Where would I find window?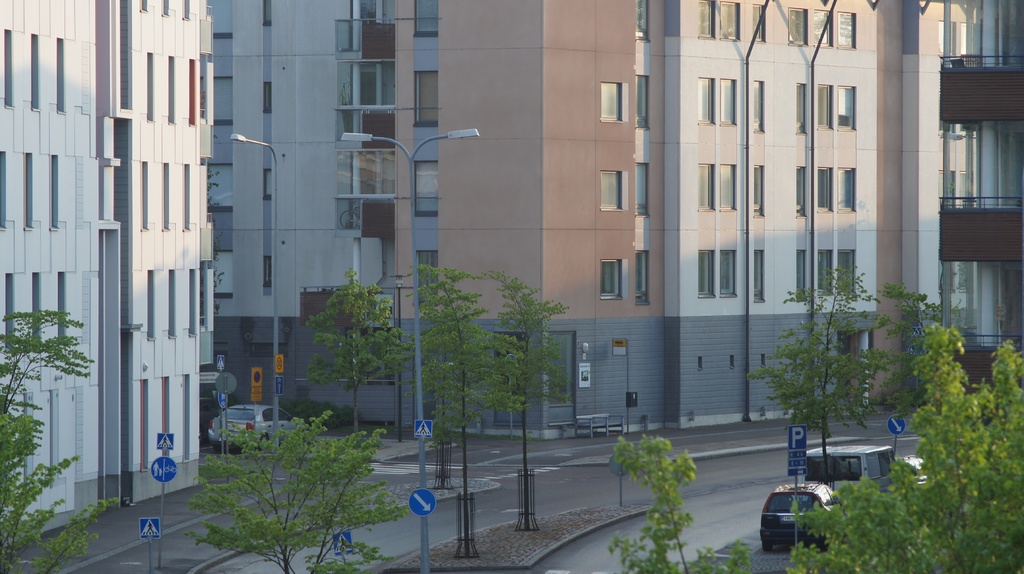
At left=633, top=250, right=650, bottom=303.
